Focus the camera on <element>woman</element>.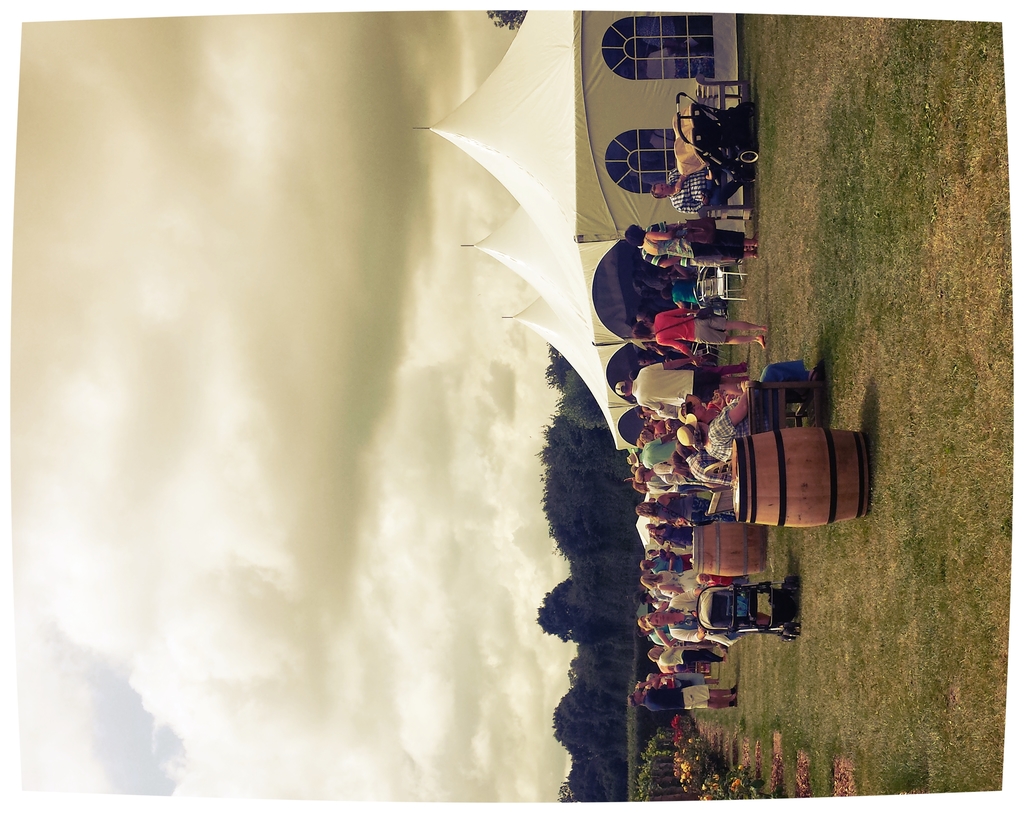
Focus region: <bbox>668, 444, 699, 484</bbox>.
